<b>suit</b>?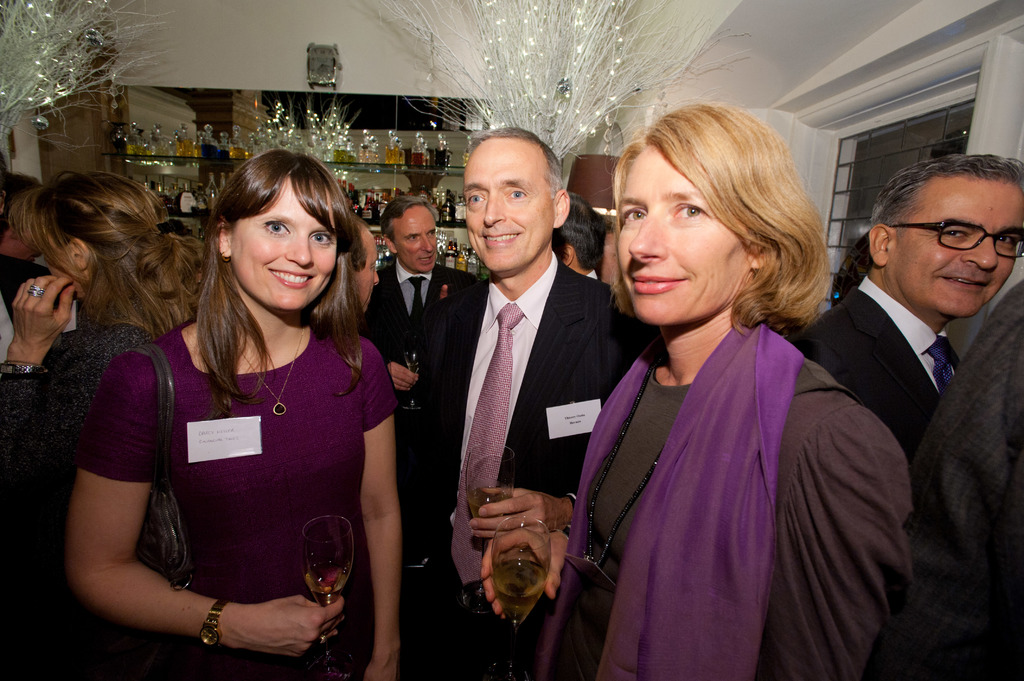
box(794, 277, 967, 466)
